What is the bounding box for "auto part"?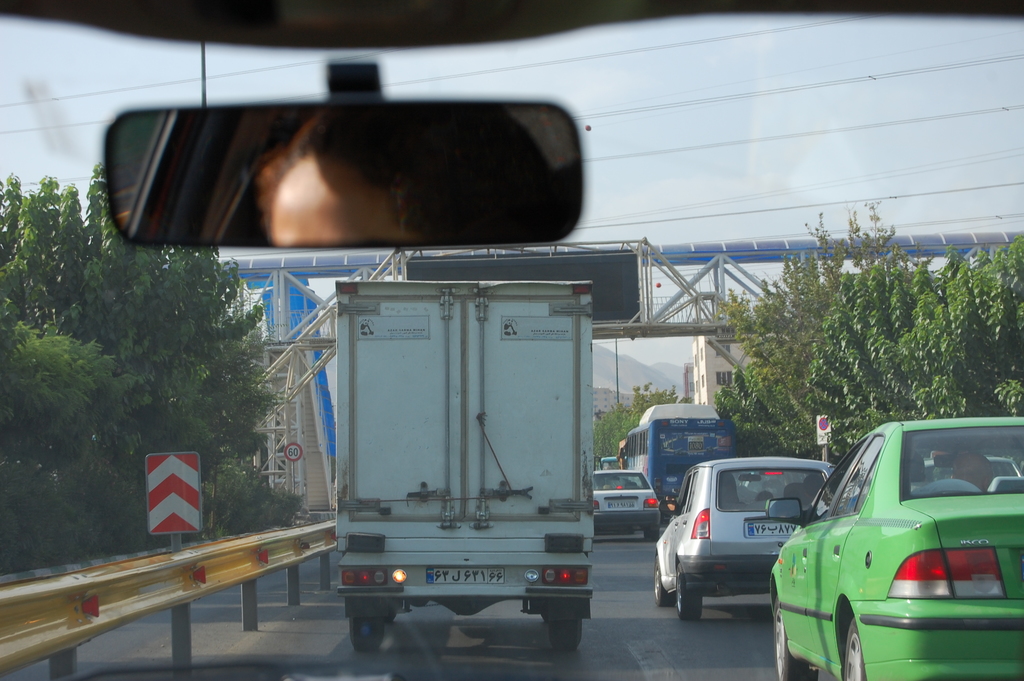
x1=104, y1=54, x2=586, y2=250.
